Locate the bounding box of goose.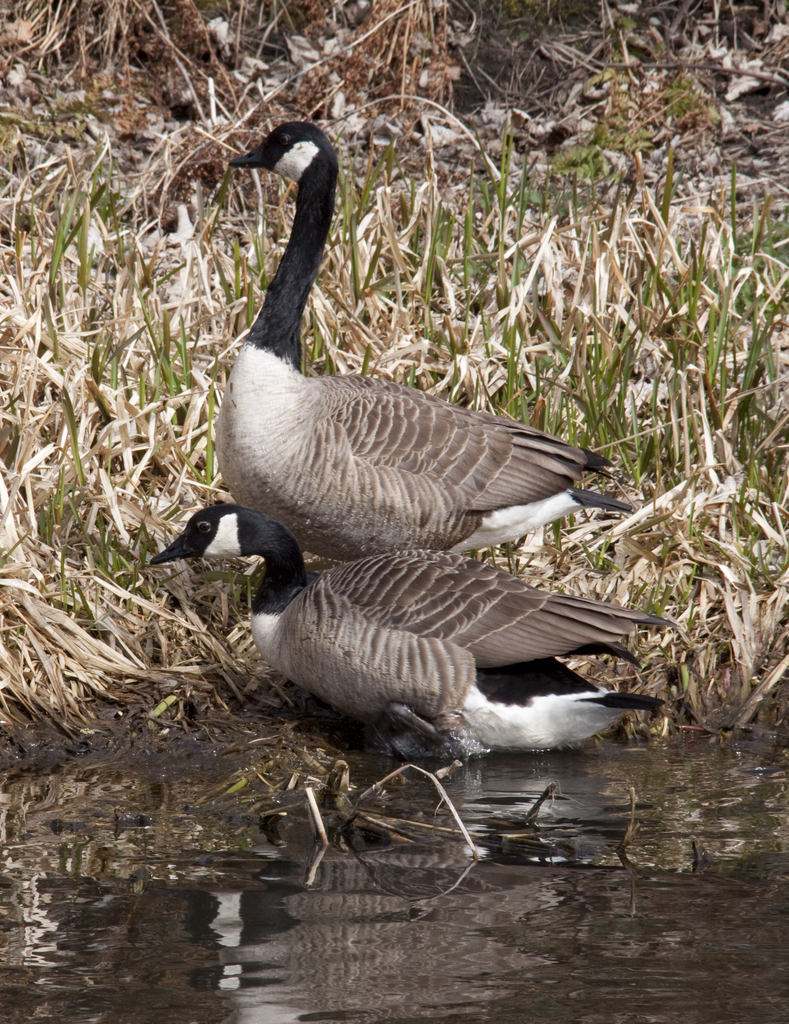
Bounding box: <box>216,114,639,571</box>.
